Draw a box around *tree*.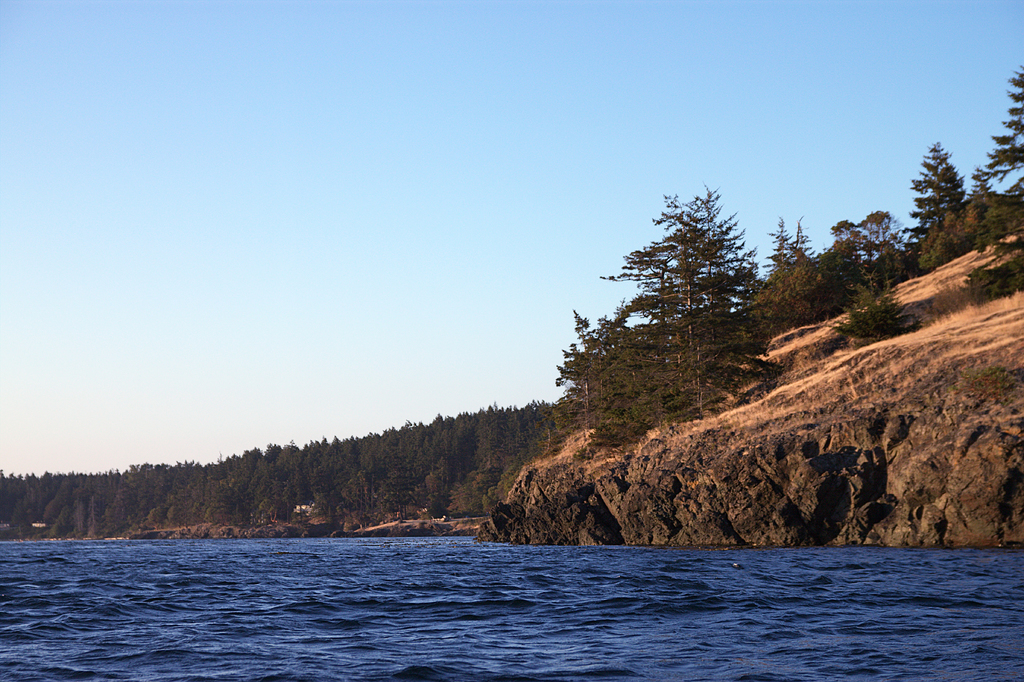
pyautogui.locateOnScreen(970, 65, 1023, 300).
